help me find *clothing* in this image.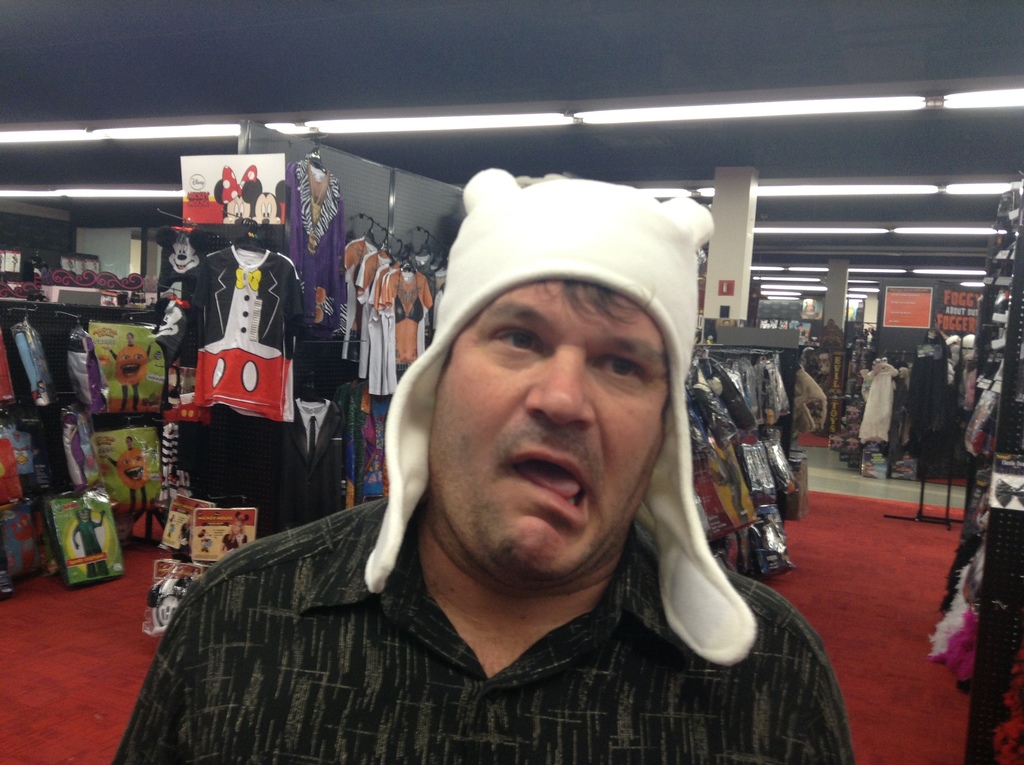
Found it: bbox=[908, 334, 956, 437].
